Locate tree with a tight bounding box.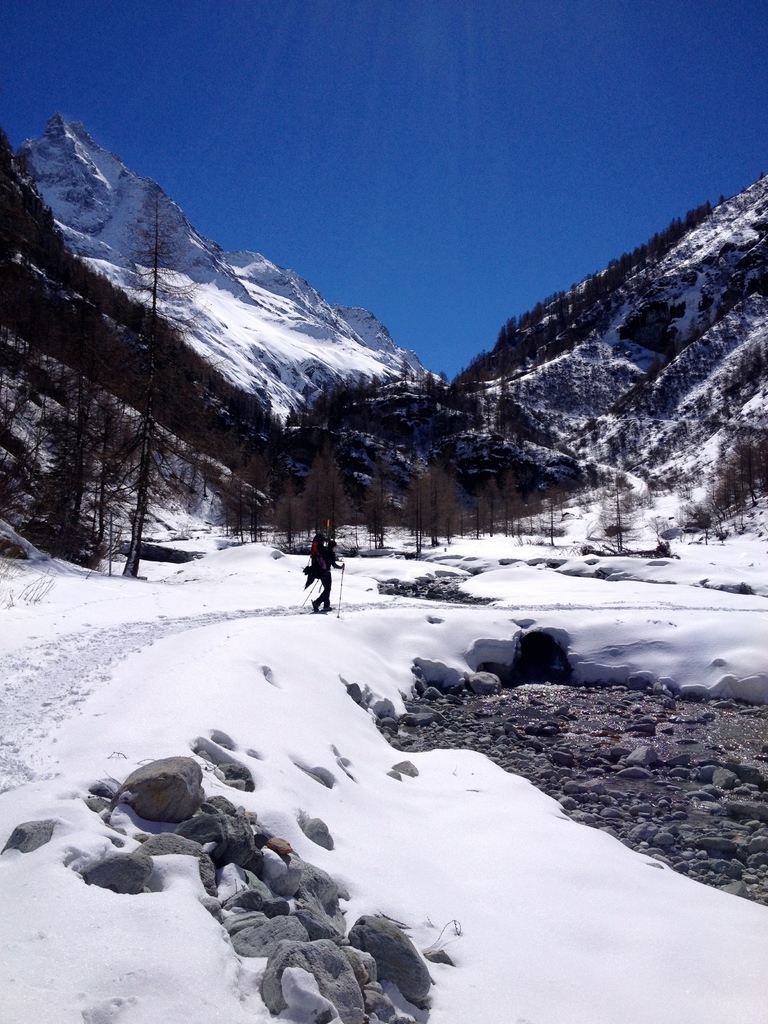
<box>441,477,455,536</box>.
